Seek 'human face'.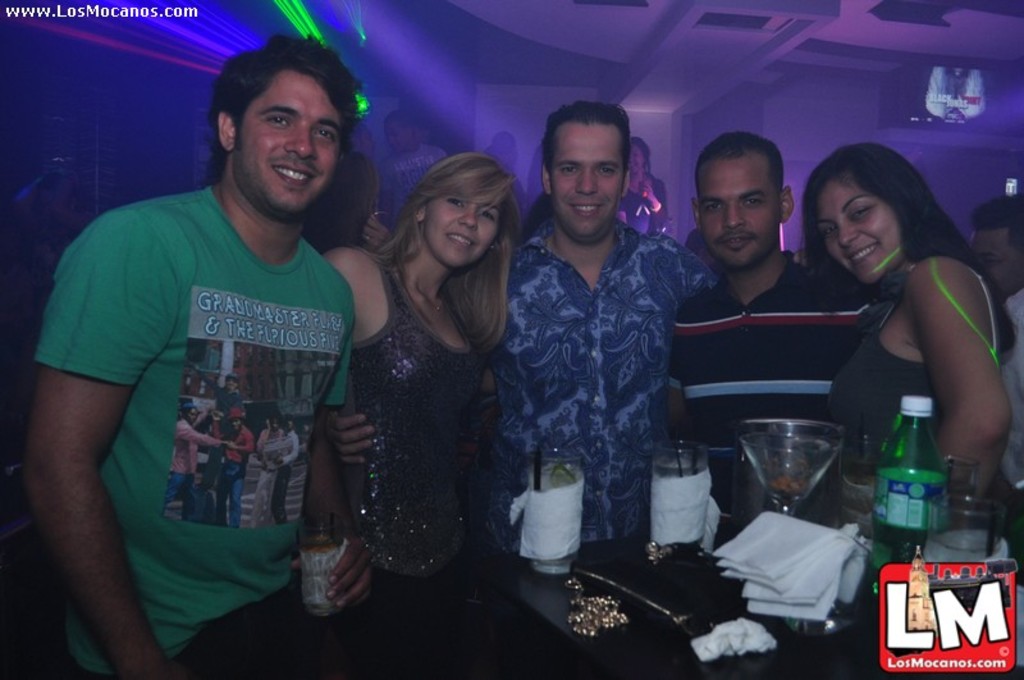
819, 181, 897, 284.
